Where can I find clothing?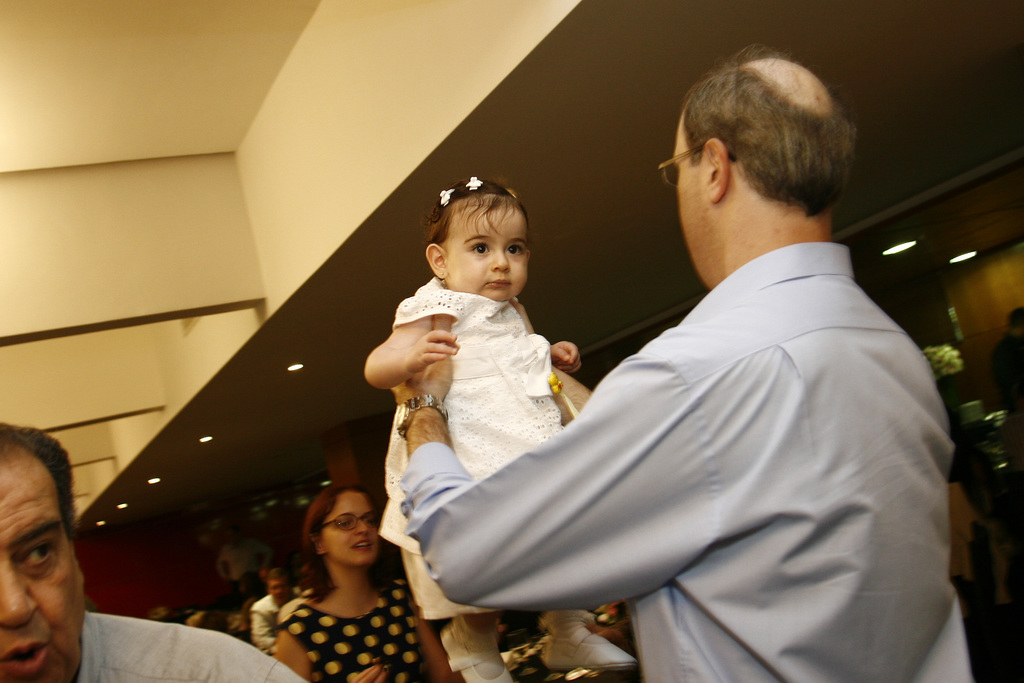
You can find it at [373,270,573,625].
